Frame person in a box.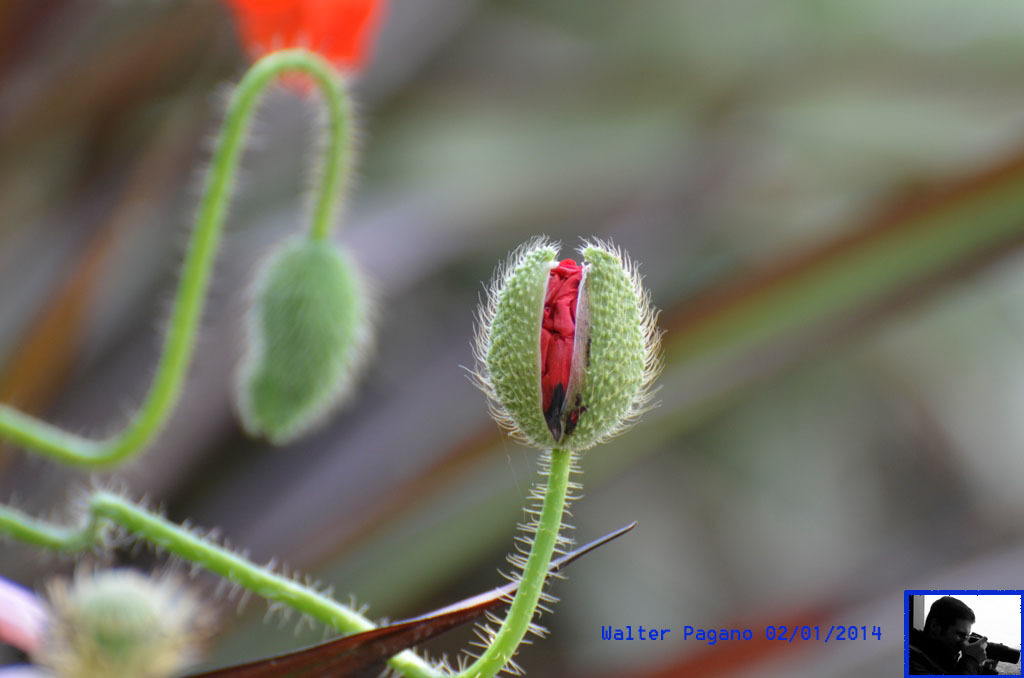
crop(914, 595, 1001, 676).
